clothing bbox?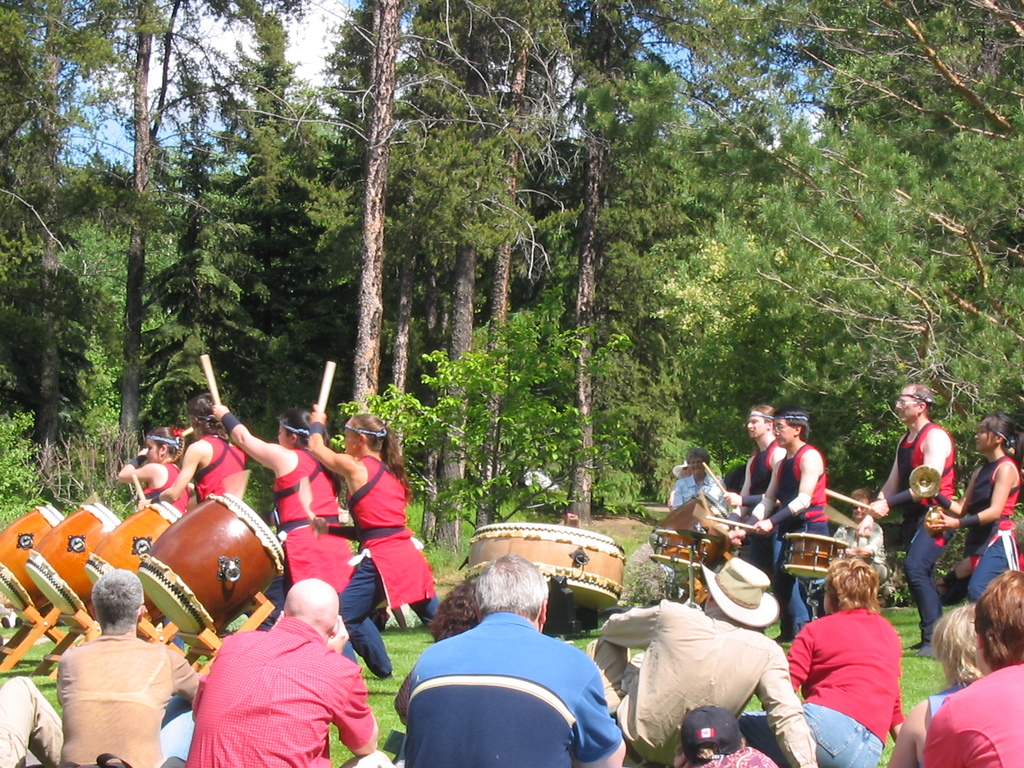
328/450/450/680
